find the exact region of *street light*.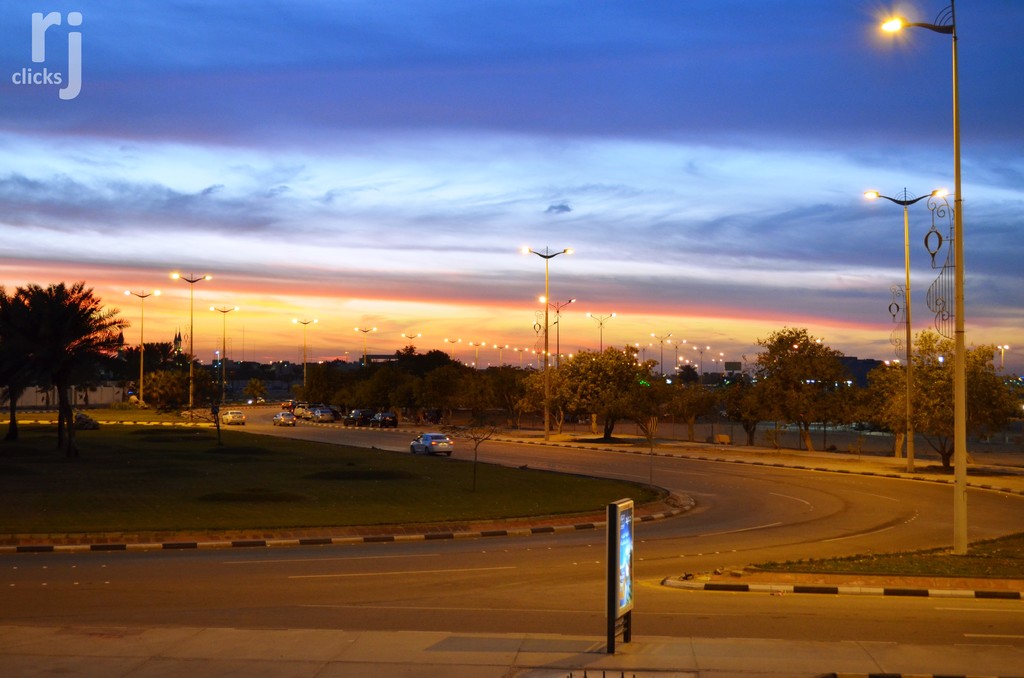
Exact region: select_region(440, 336, 460, 360).
